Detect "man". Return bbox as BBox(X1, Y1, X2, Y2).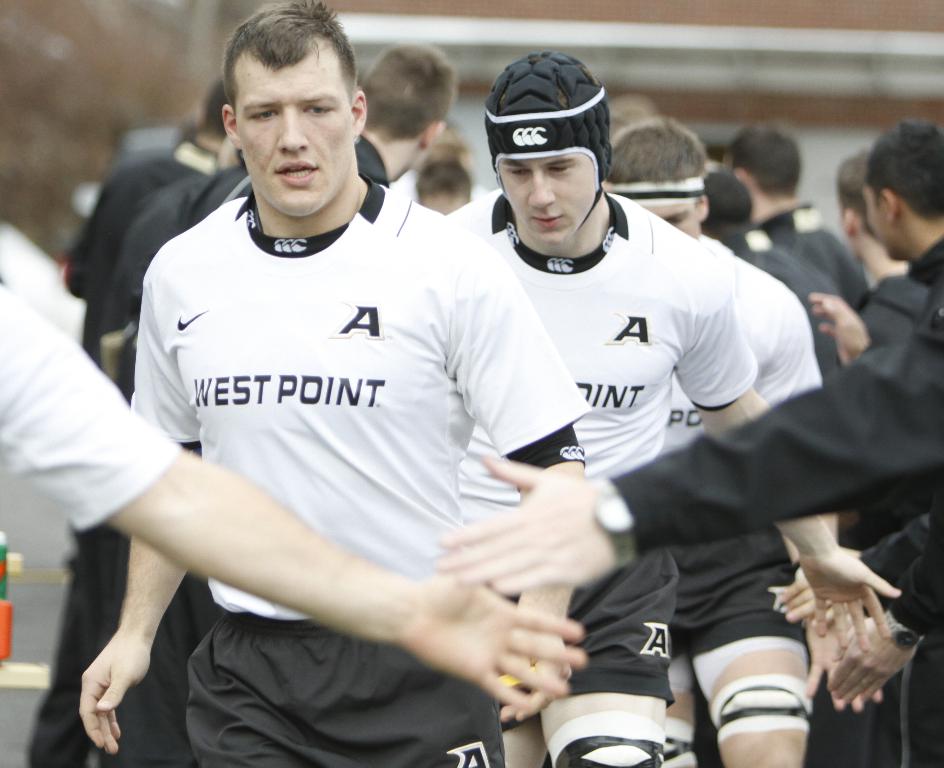
BBox(411, 122, 483, 197).
